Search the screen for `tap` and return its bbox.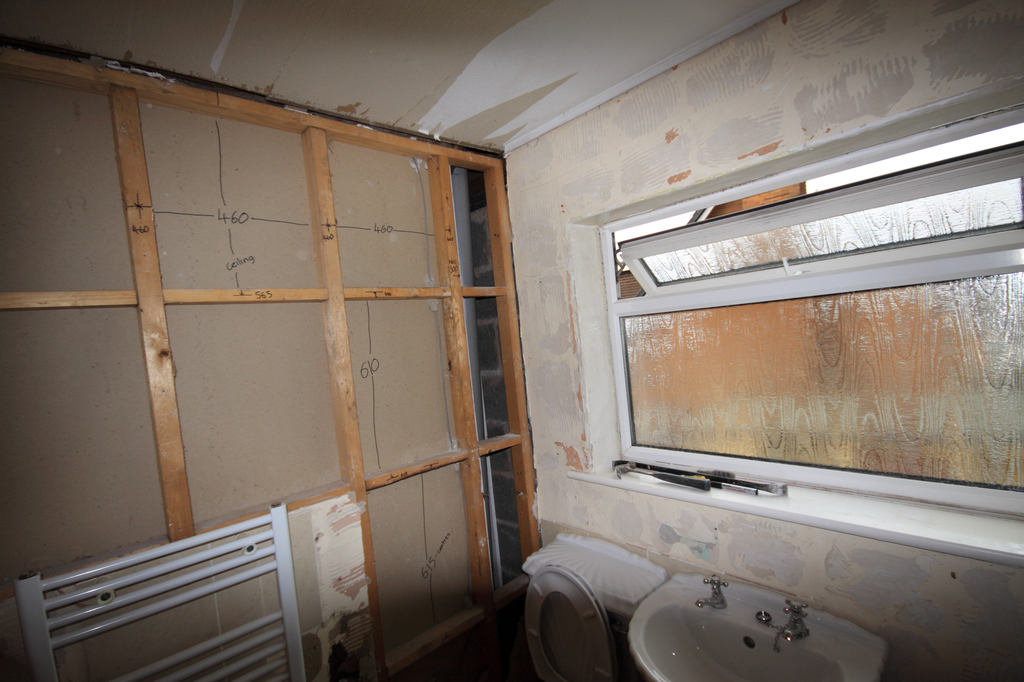
Found: [694,575,731,610].
